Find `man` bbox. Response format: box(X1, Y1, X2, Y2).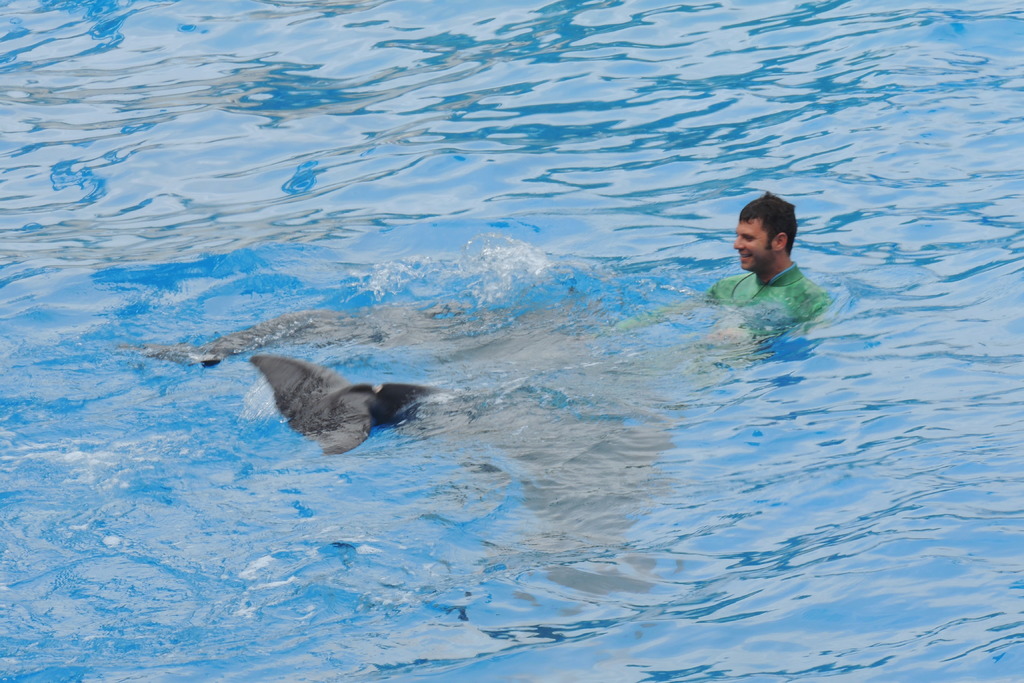
box(709, 183, 847, 346).
